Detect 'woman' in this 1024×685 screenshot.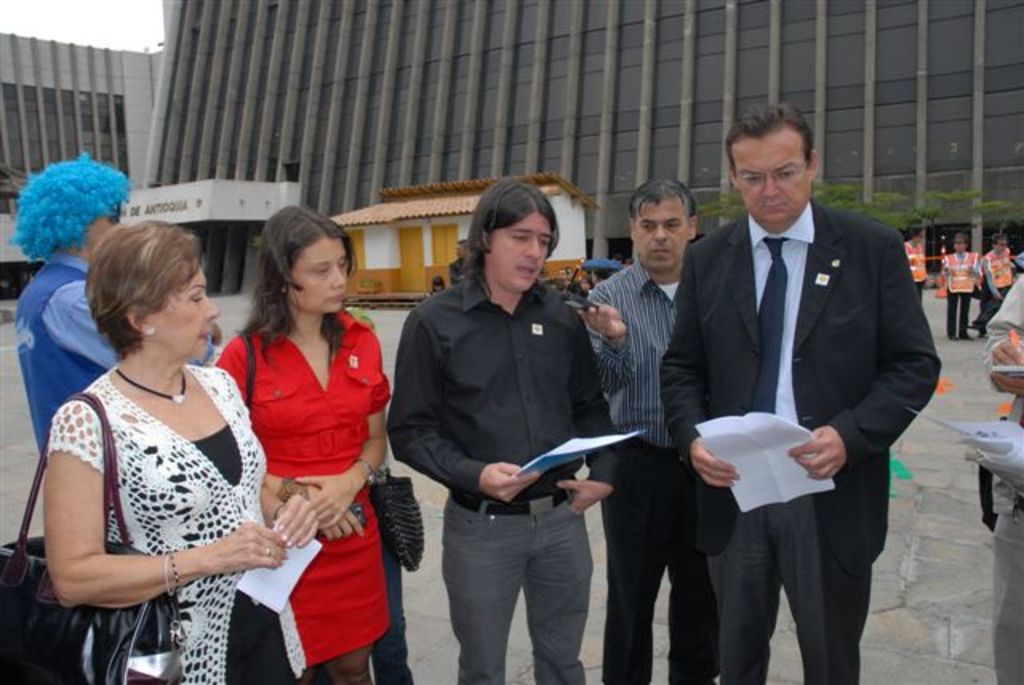
Detection: l=214, t=205, r=394, b=683.
